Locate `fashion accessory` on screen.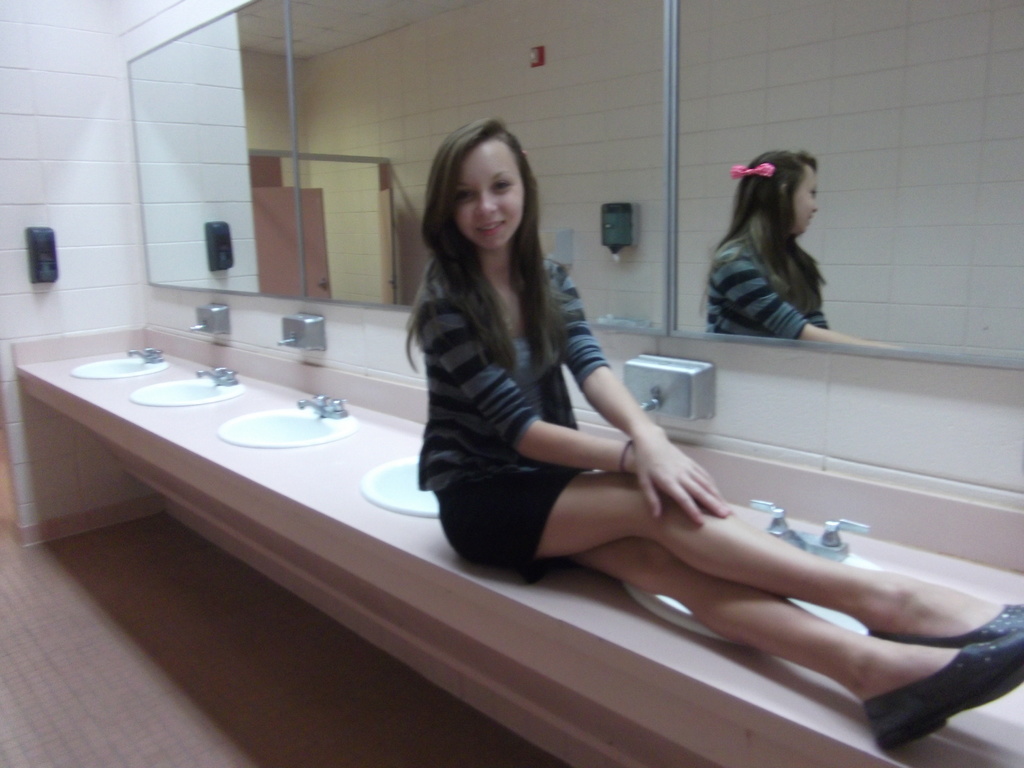
On screen at BBox(614, 437, 636, 477).
